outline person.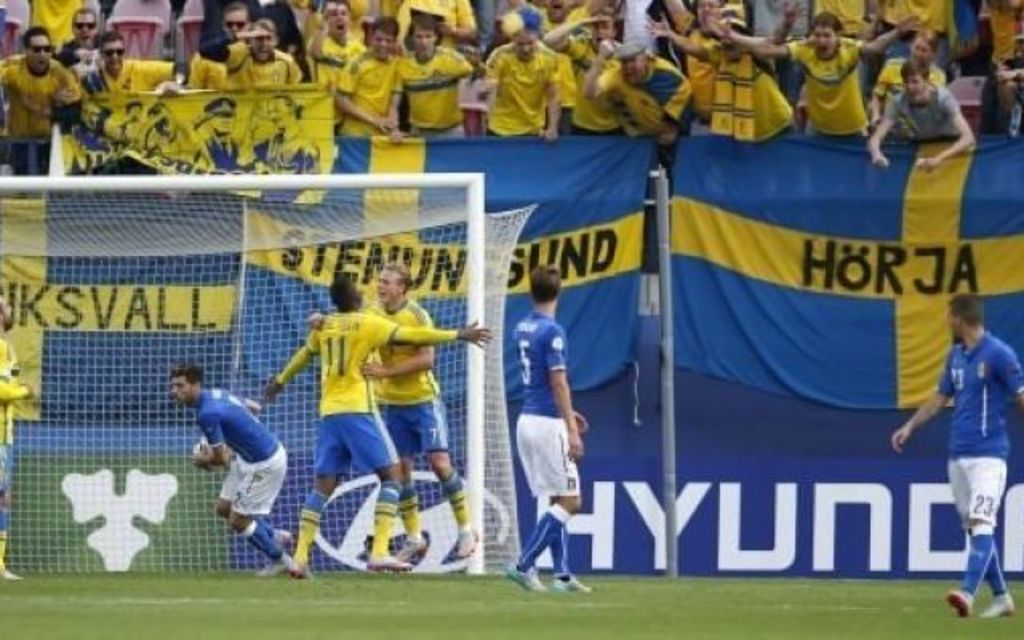
Outline: locate(266, 274, 496, 579).
